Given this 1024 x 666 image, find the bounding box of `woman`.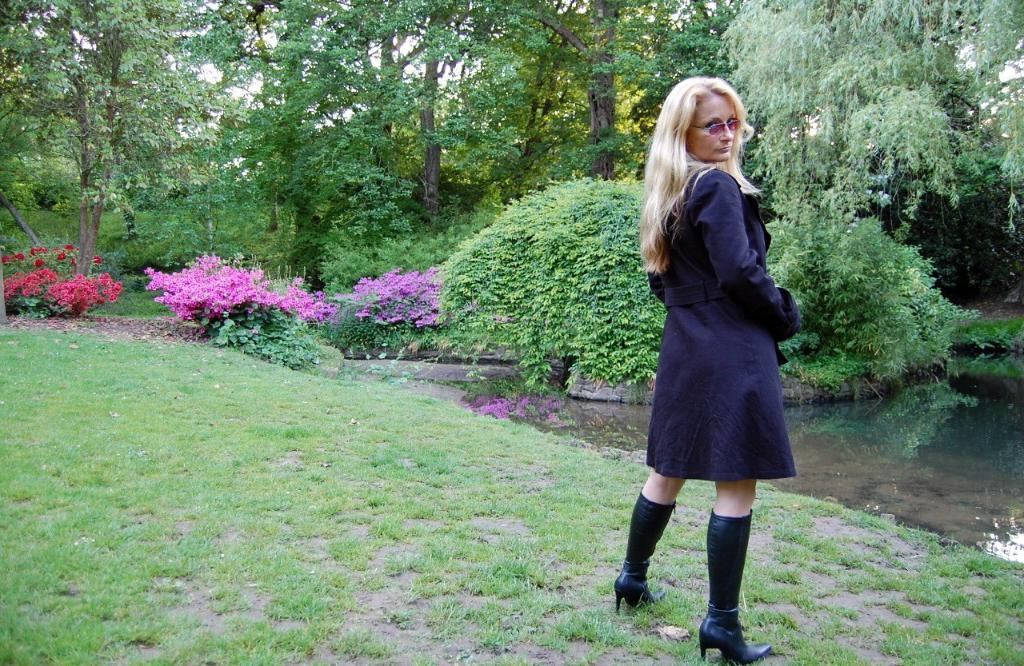
crop(635, 80, 815, 605).
